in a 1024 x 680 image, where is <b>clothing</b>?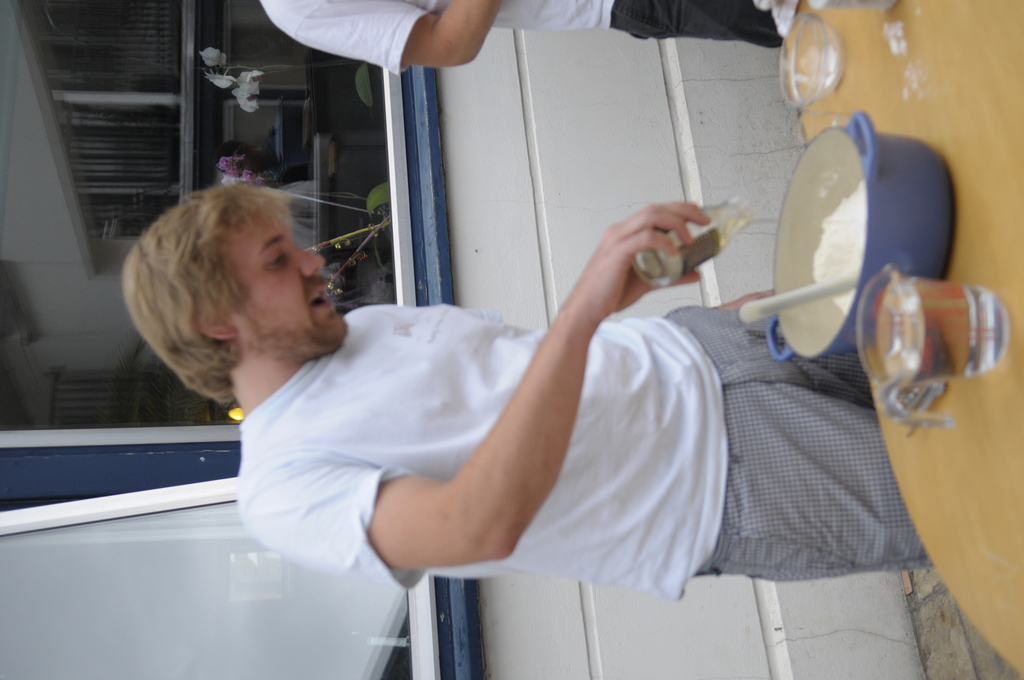
{"x1": 262, "y1": 0, "x2": 790, "y2": 77}.
